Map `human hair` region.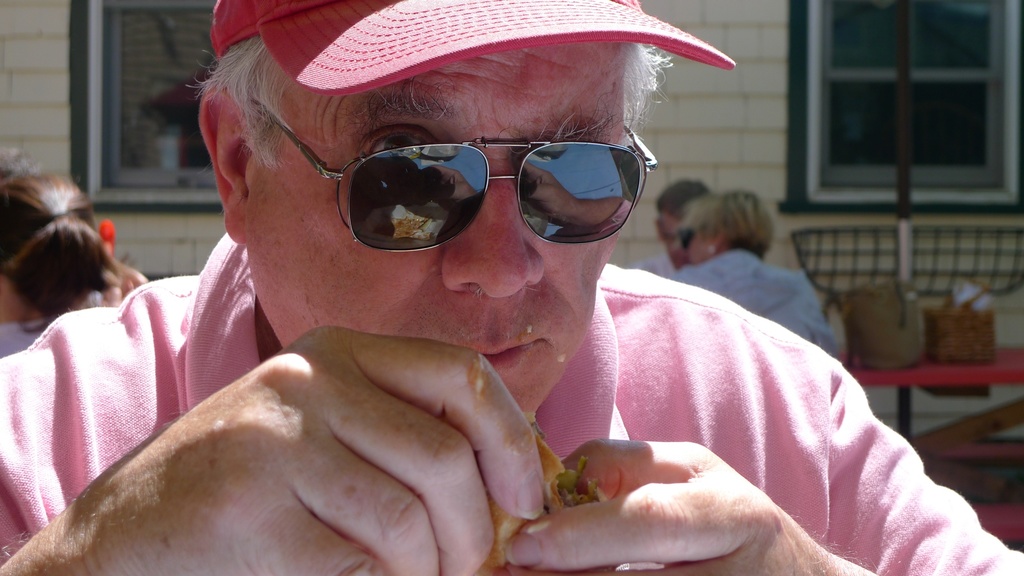
Mapped to bbox(0, 143, 118, 335).
